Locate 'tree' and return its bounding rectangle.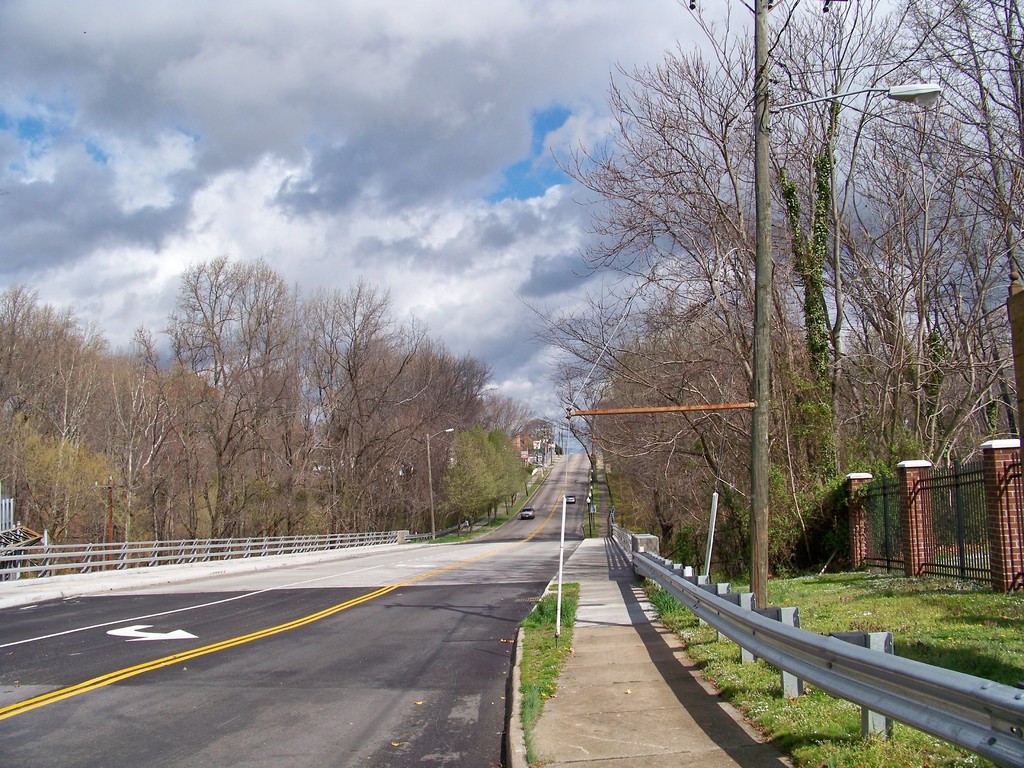
Rect(0, 259, 547, 529).
